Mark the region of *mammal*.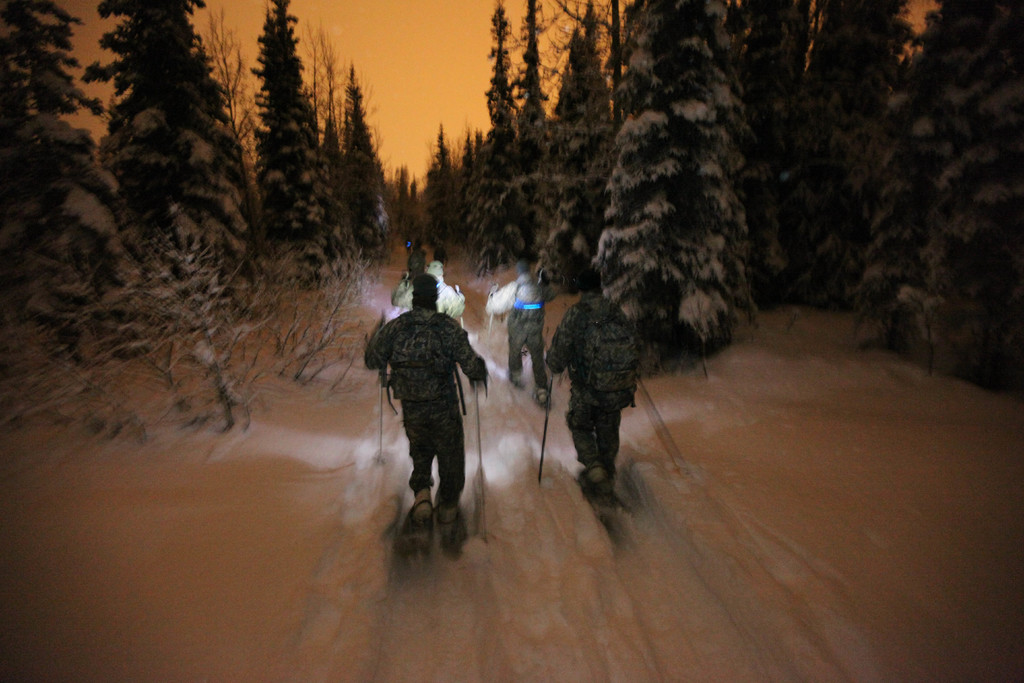
Region: 548:292:638:493.
